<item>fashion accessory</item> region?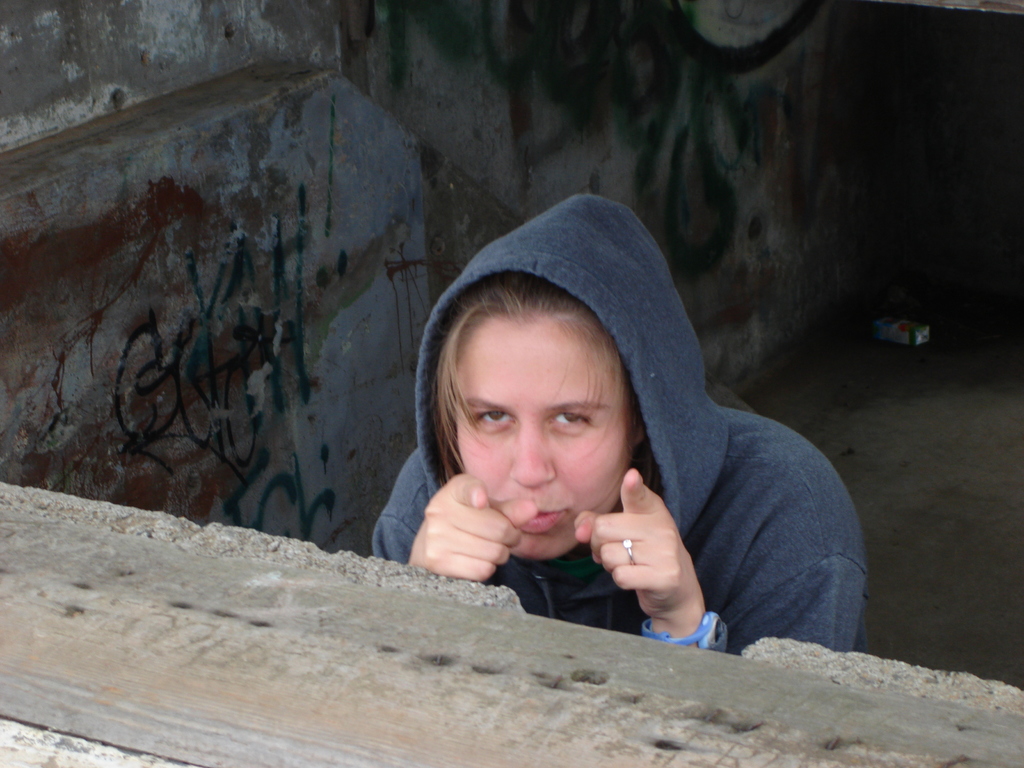
641:609:727:649
